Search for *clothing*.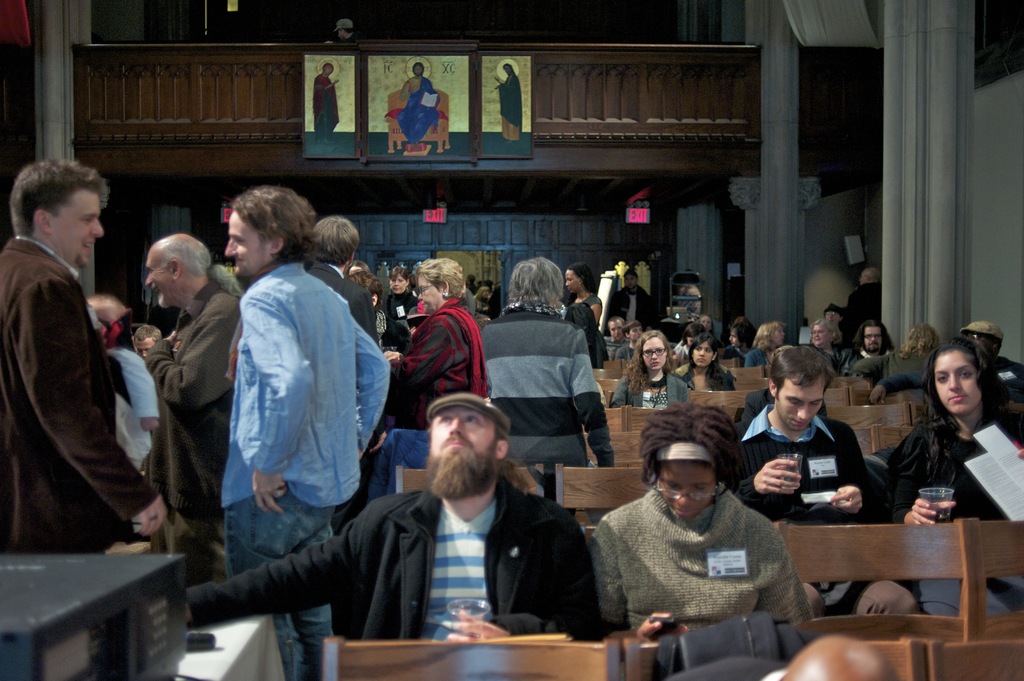
Found at pyautogui.locateOnScreen(610, 284, 659, 333).
